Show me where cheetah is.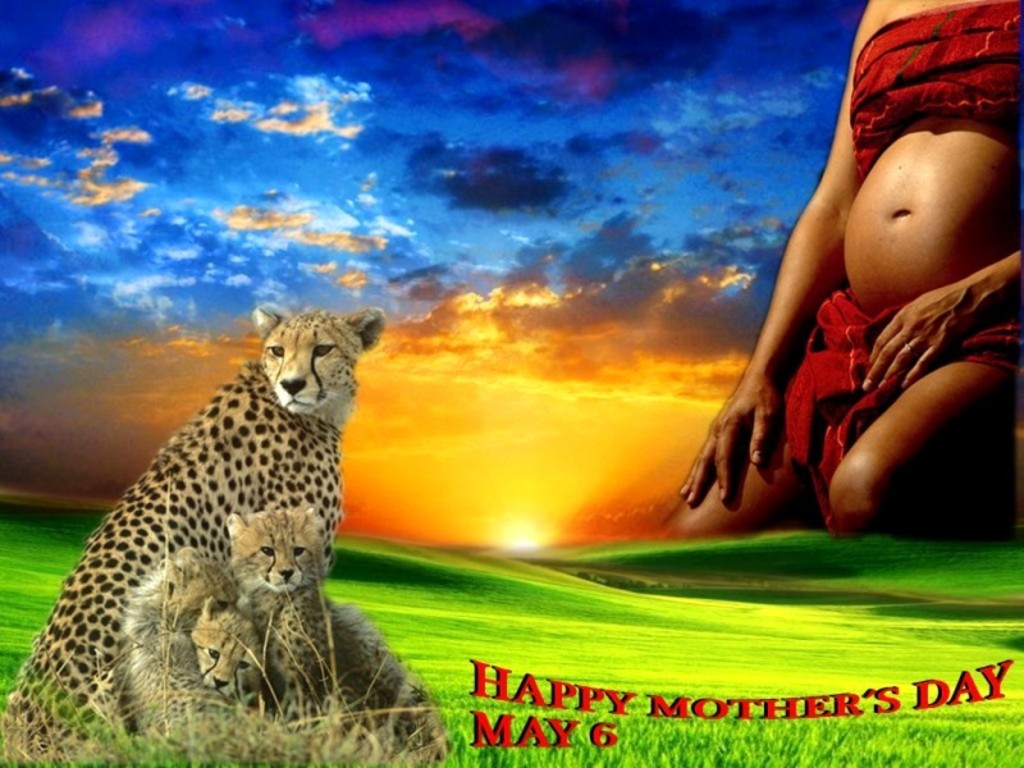
cheetah is at detection(123, 554, 250, 737).
